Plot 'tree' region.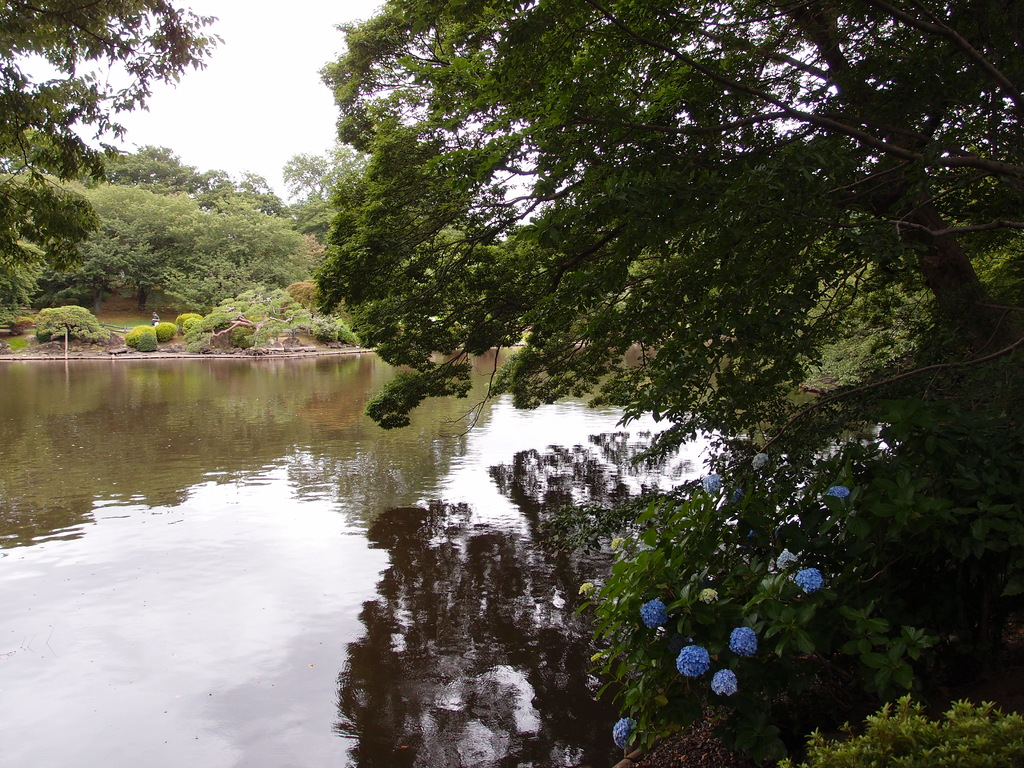
Plotted at l=49, t=189, r=207, b=318.
